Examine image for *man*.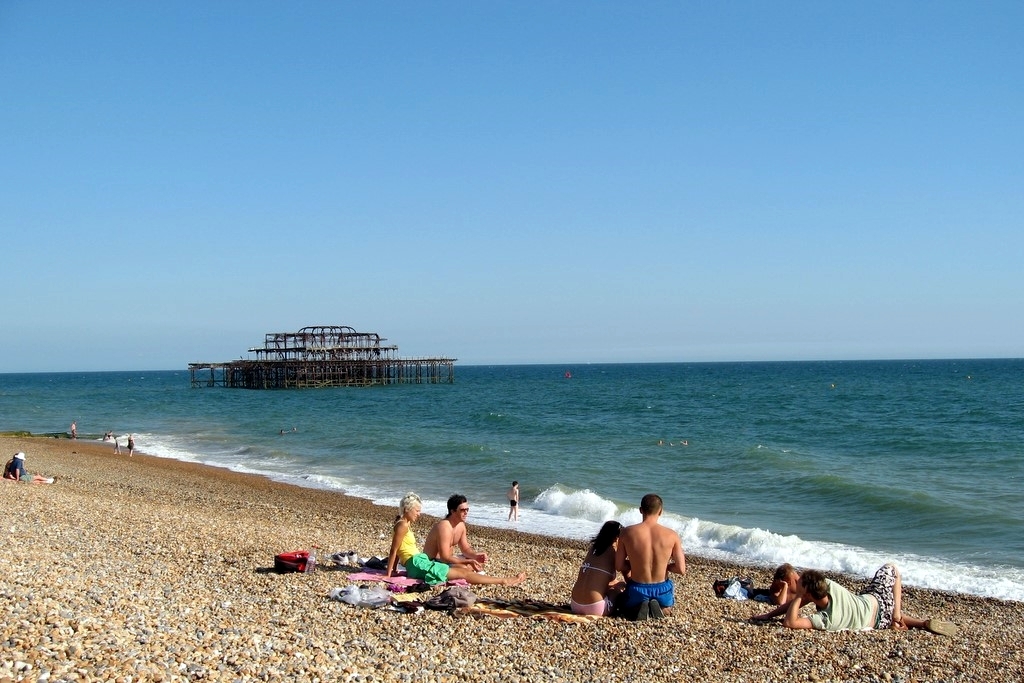
Examination result: 597/508/698/626.
